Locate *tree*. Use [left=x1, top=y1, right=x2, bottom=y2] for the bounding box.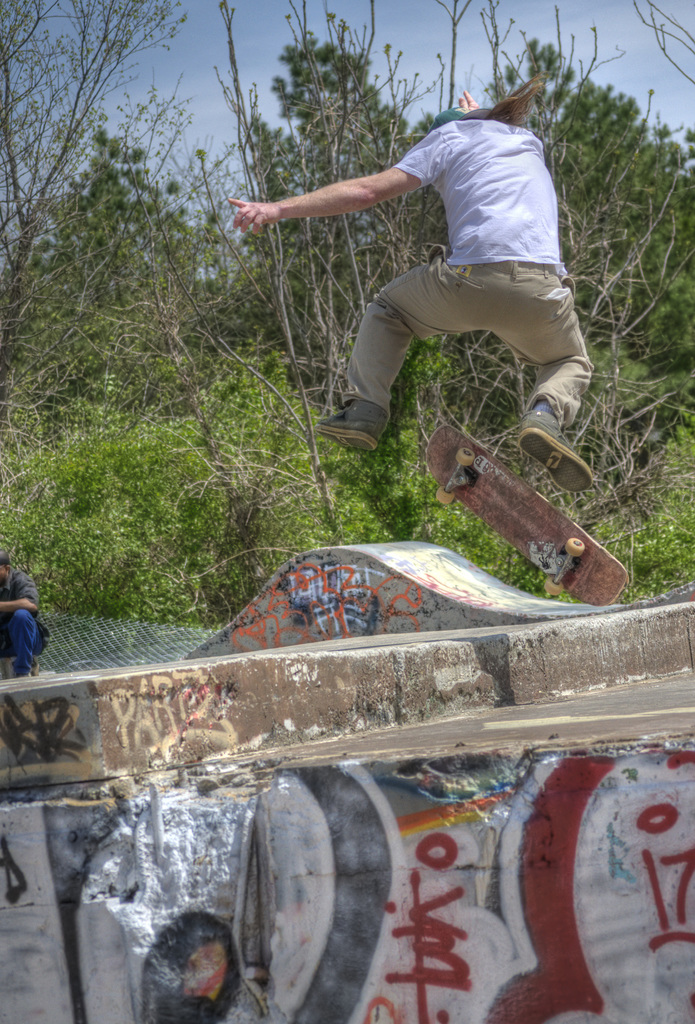
[left=33, top=122, right=229, bottom=472].
